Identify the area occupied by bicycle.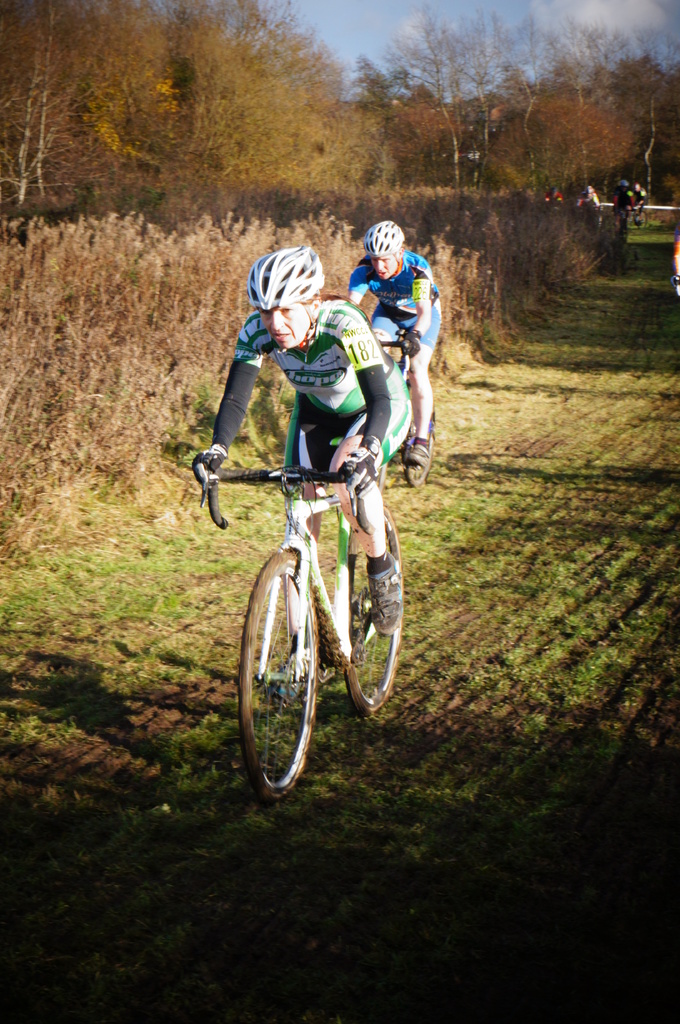
Area: bbox=(634, 198, 646, 228).
